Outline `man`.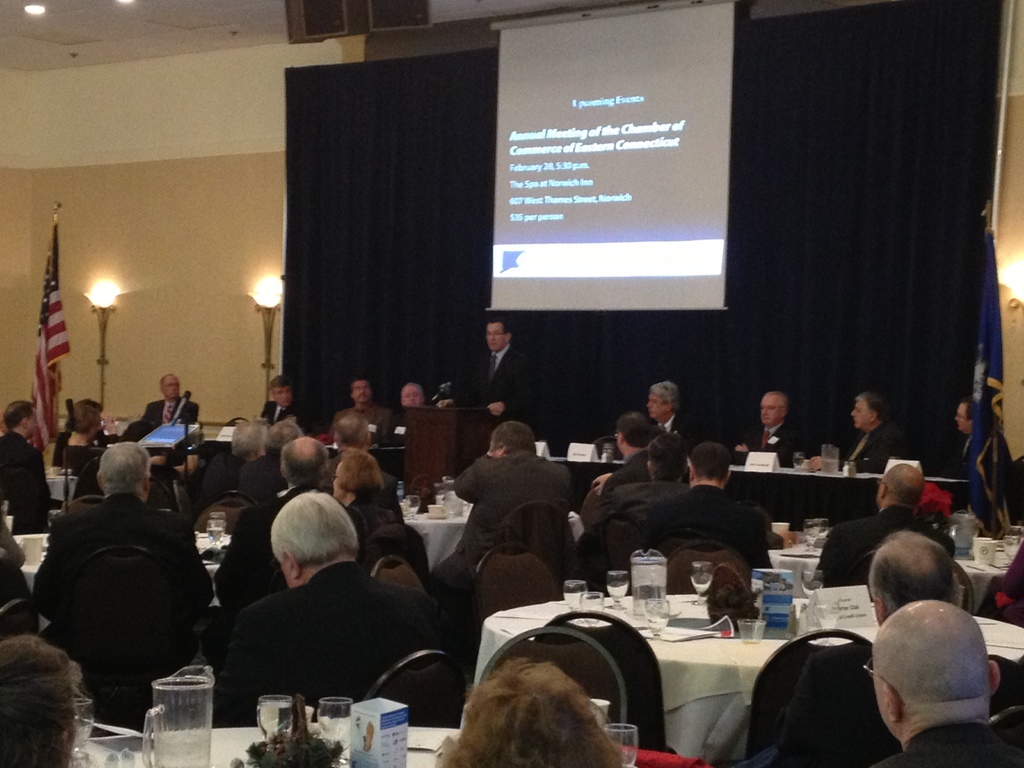
Outline: (29,440,218,662).
